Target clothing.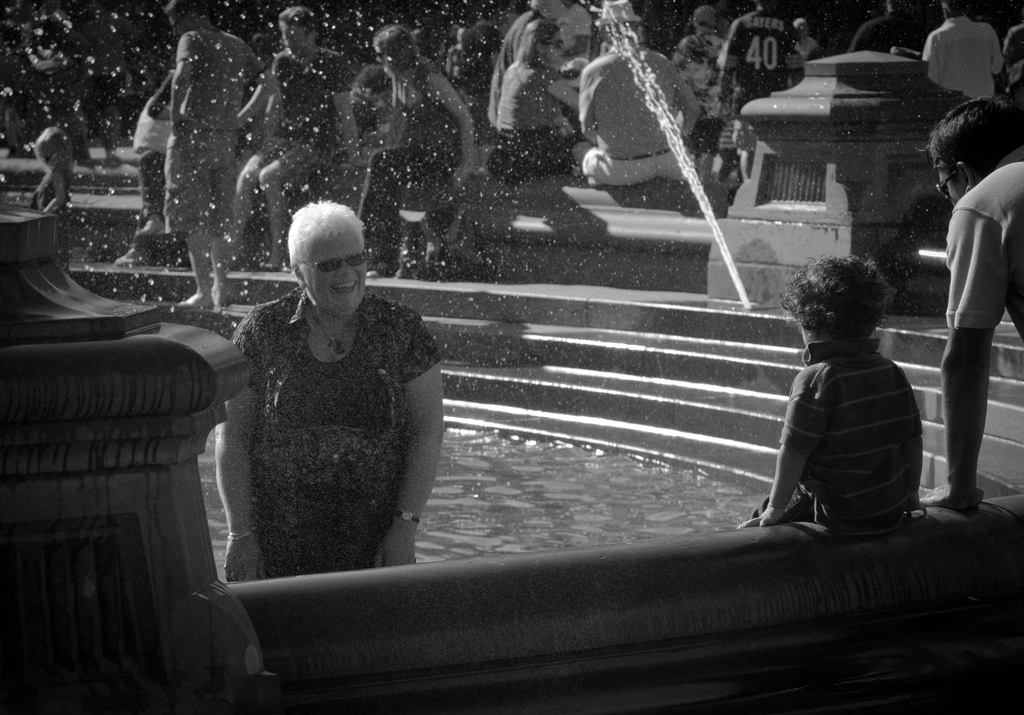
Target region: [left=717, top=8, right=797, bottom=113].
